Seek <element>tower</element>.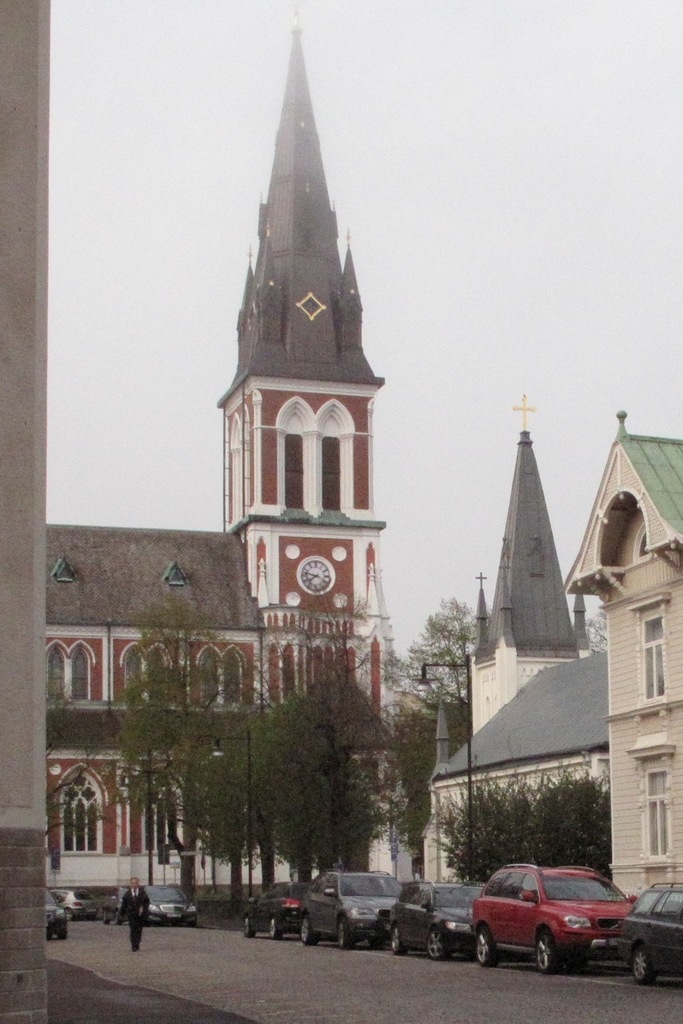
220,1,382,708.
